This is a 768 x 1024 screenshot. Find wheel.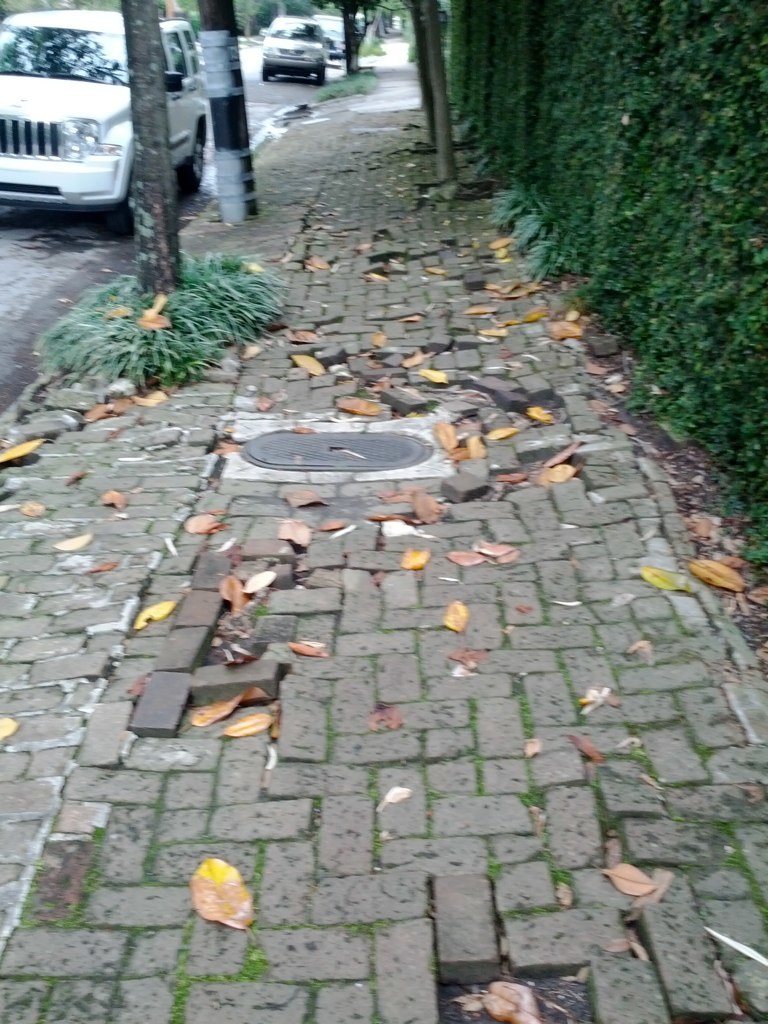
Bounding box: left=176, top=118, right=211, bottom=197.
